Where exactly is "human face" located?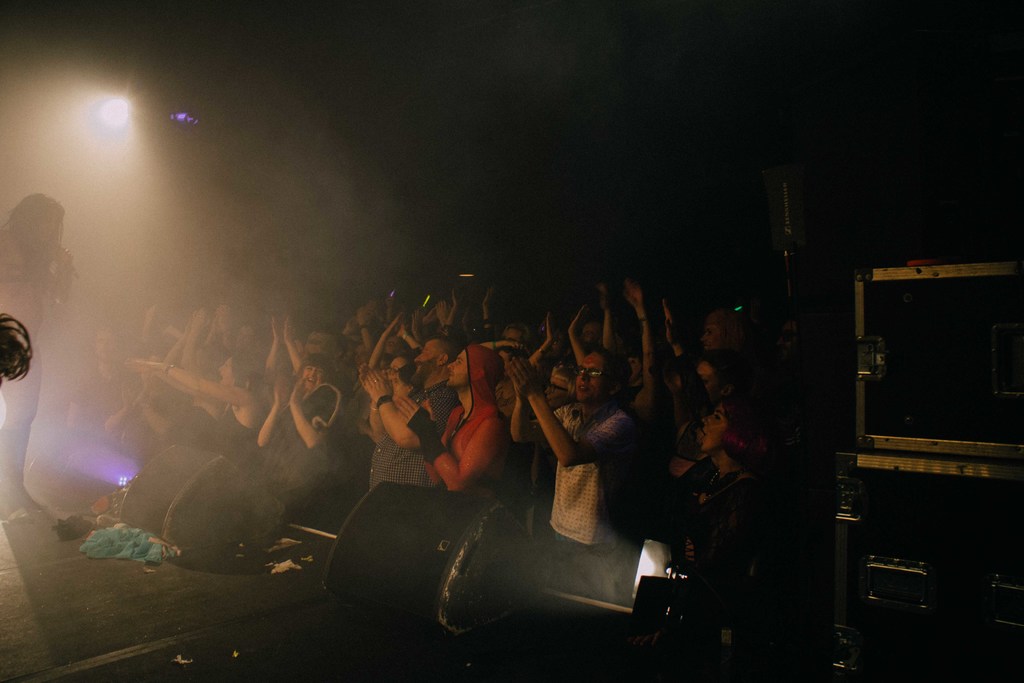
Its bounding box is bbox=[701, 316, 719, 348].
